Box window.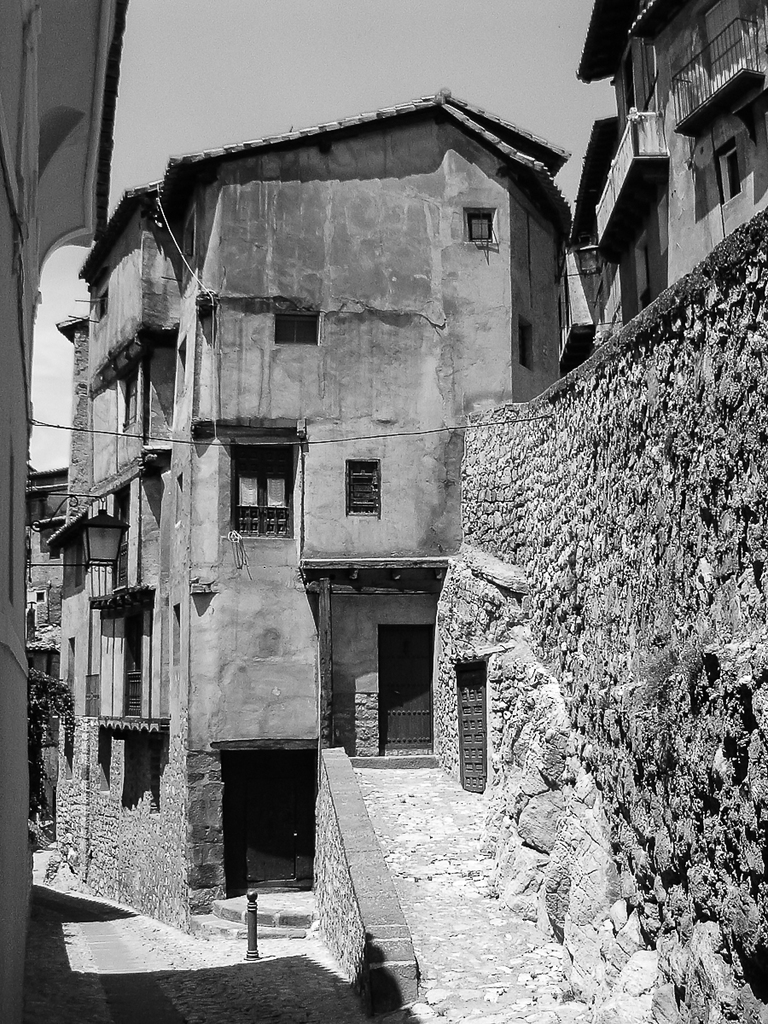
locate(718, 148, 744, 208).
